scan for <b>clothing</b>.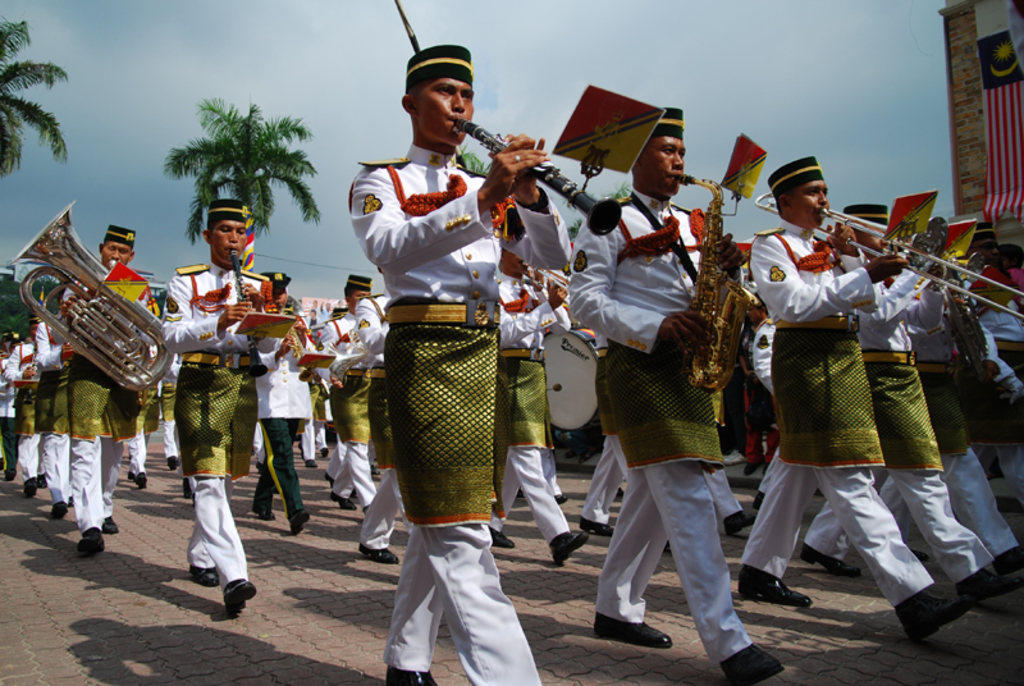
Scan result: [x1=31, y1=323, x2=70, y2=506].
